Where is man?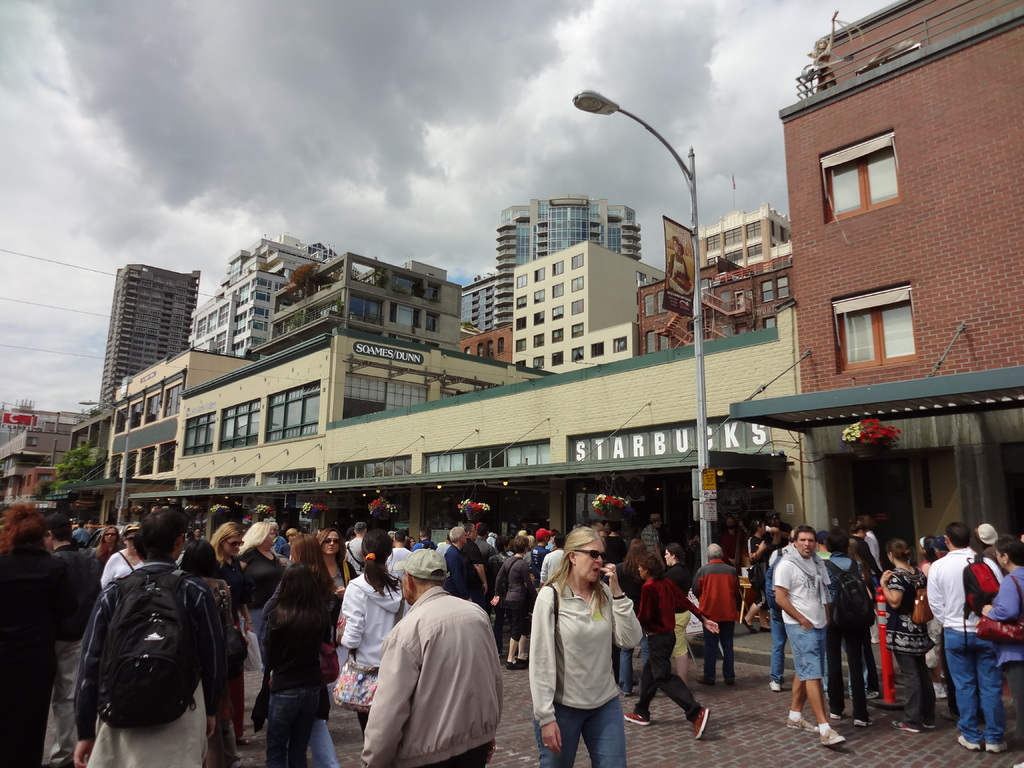
locate(344, 524, 355, 547).
